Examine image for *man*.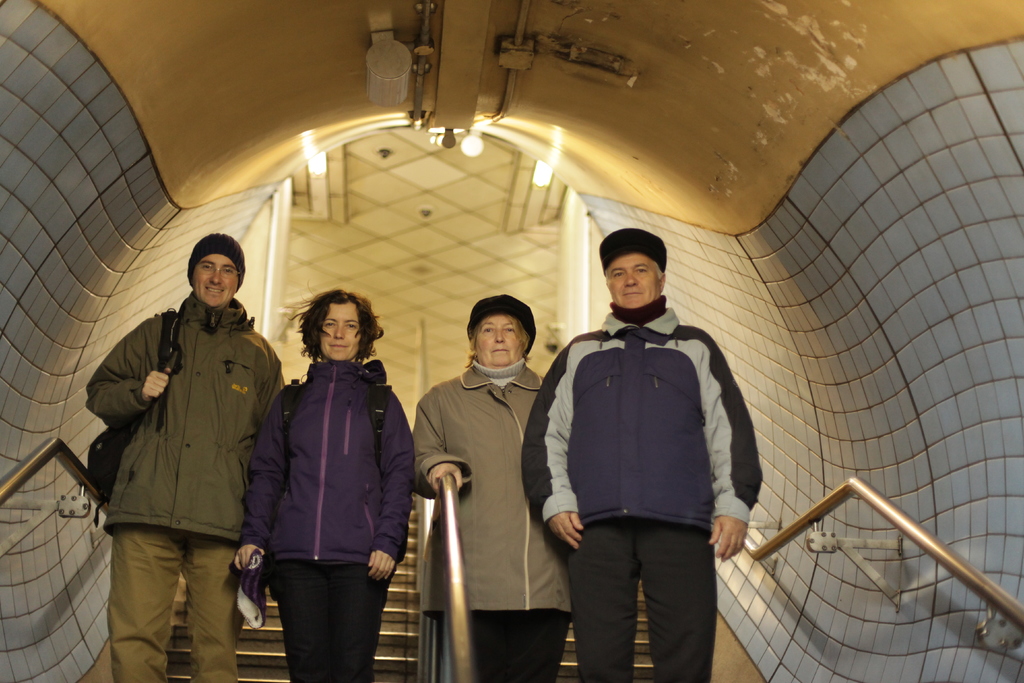
Examination result: left=531, top=217, right=759, bottom=666.
